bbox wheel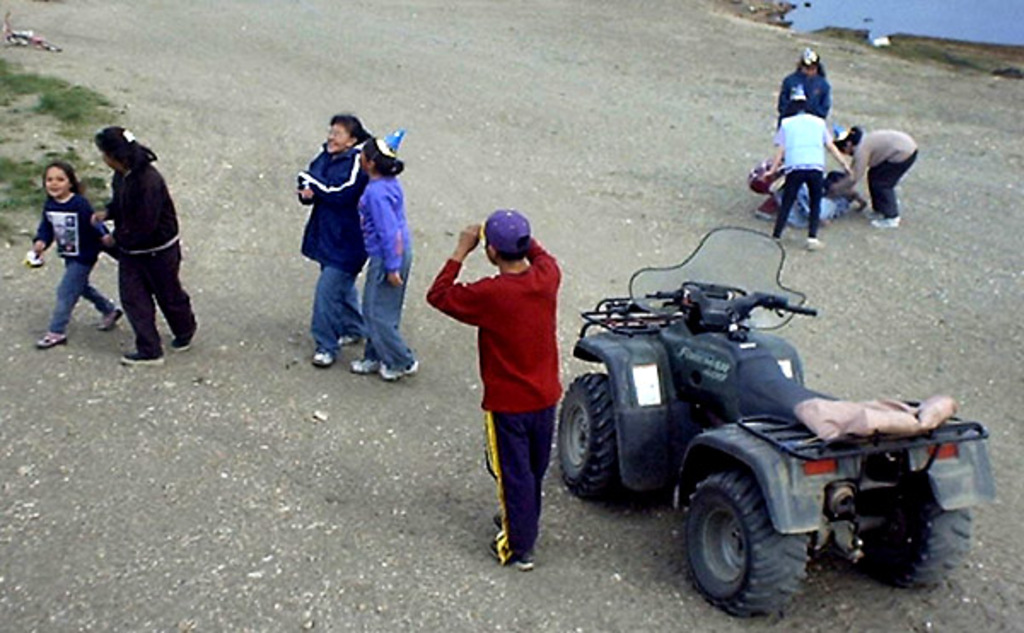
[x1=556, y1=374, x2=620, y2=497]
